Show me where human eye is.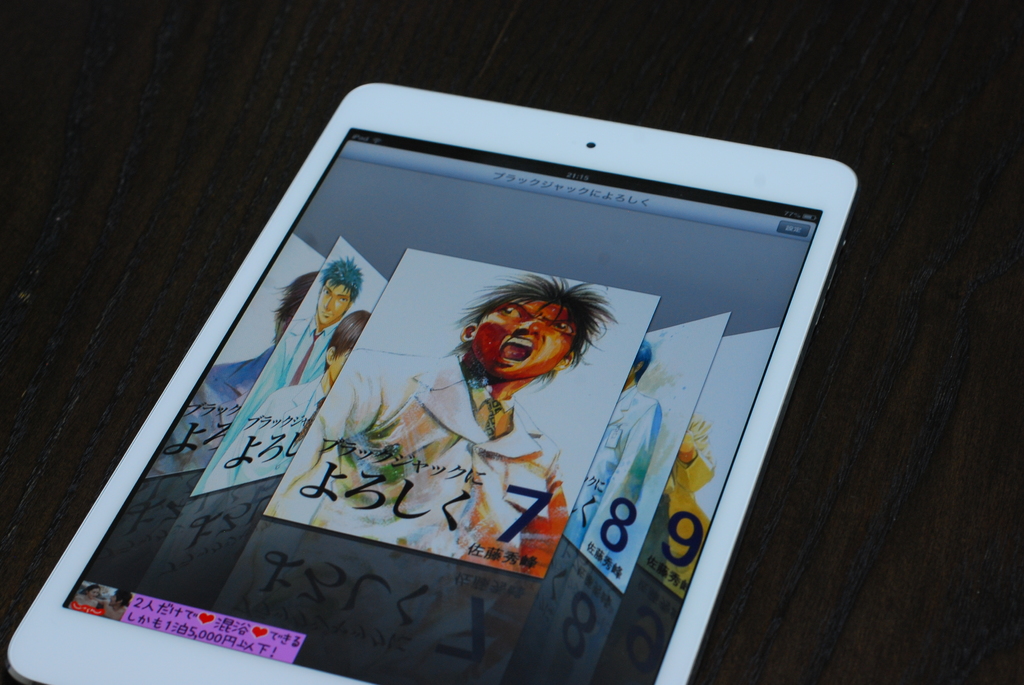
human eye is at rect(324, 289, 329, 298).
